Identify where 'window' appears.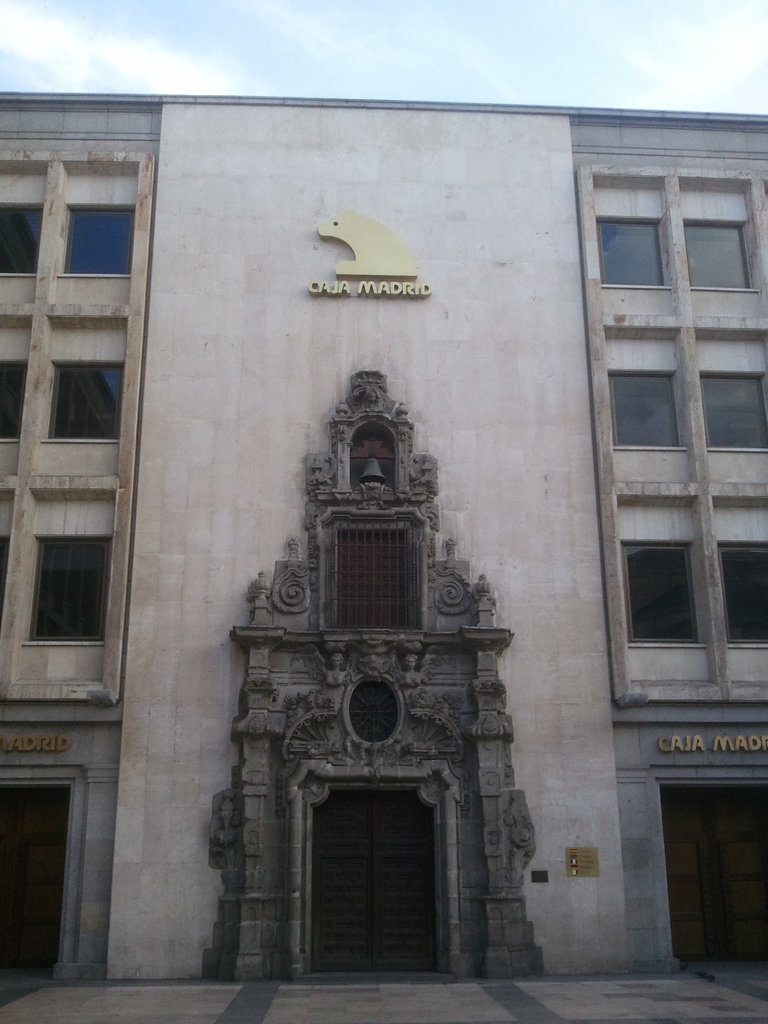
Appears at box=[58, 200, 136, 279].
